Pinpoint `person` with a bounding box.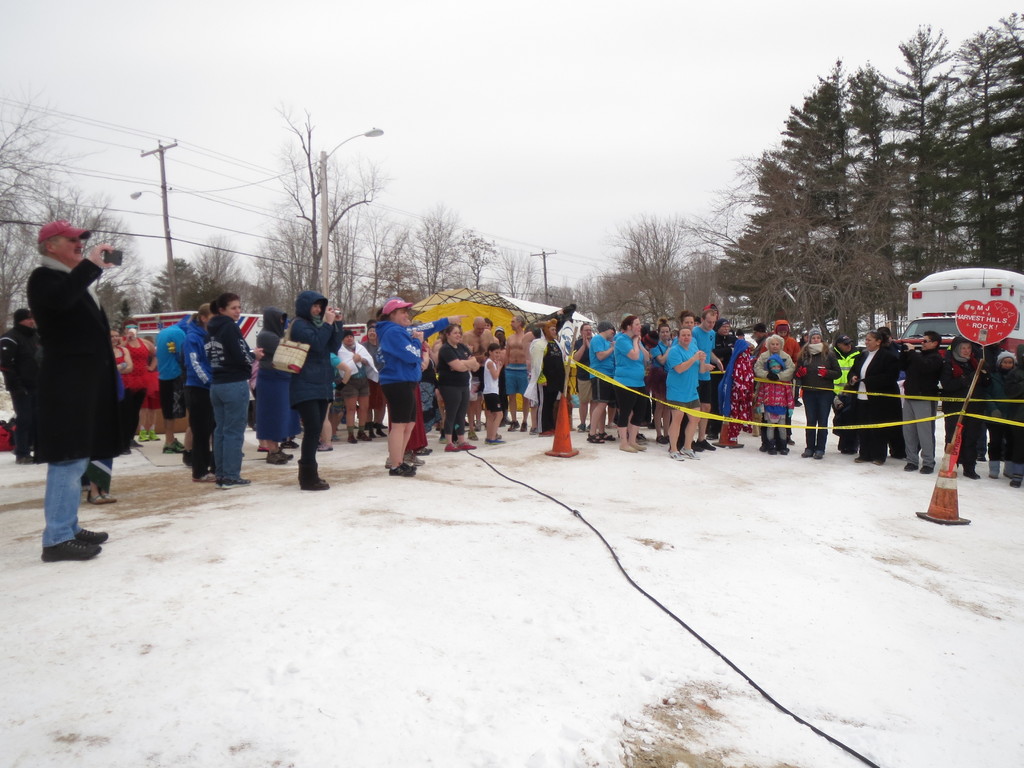
x1=876 y1=323 x2=904 y2=458.
